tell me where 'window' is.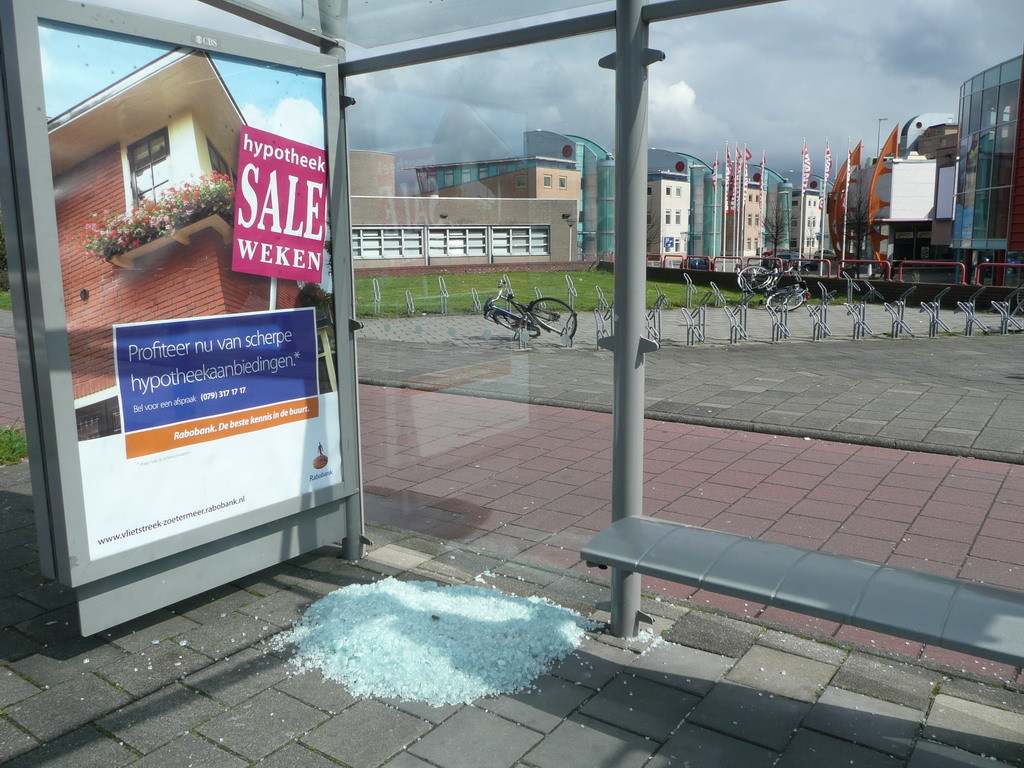
'window' is at <box>790,217,798,228</box>.
